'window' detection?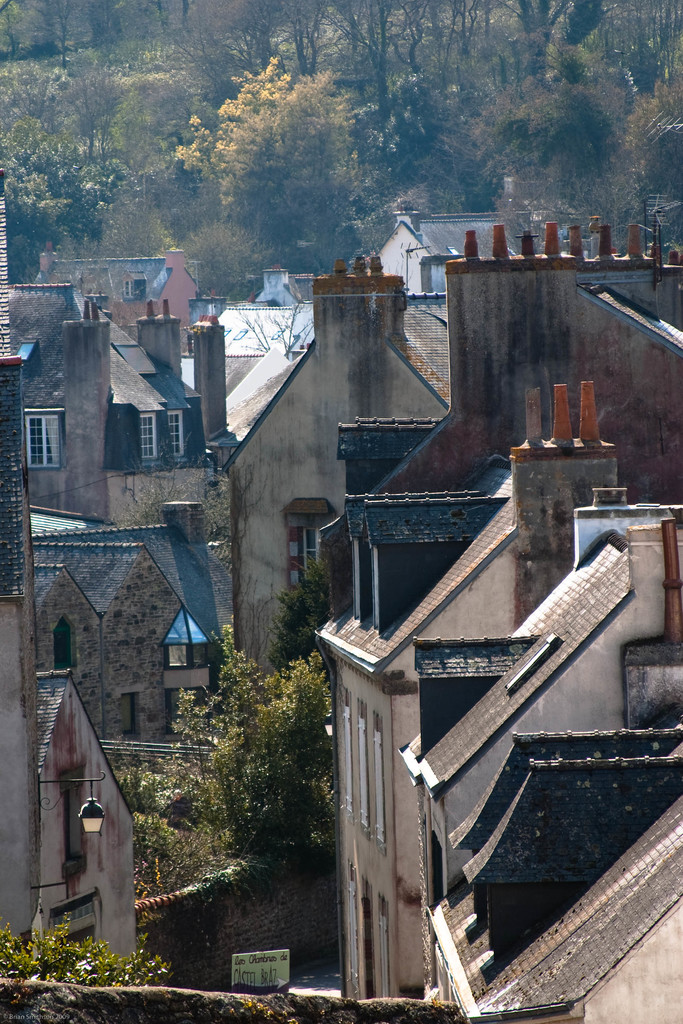
bbox=[49, 617, 79, 669]
